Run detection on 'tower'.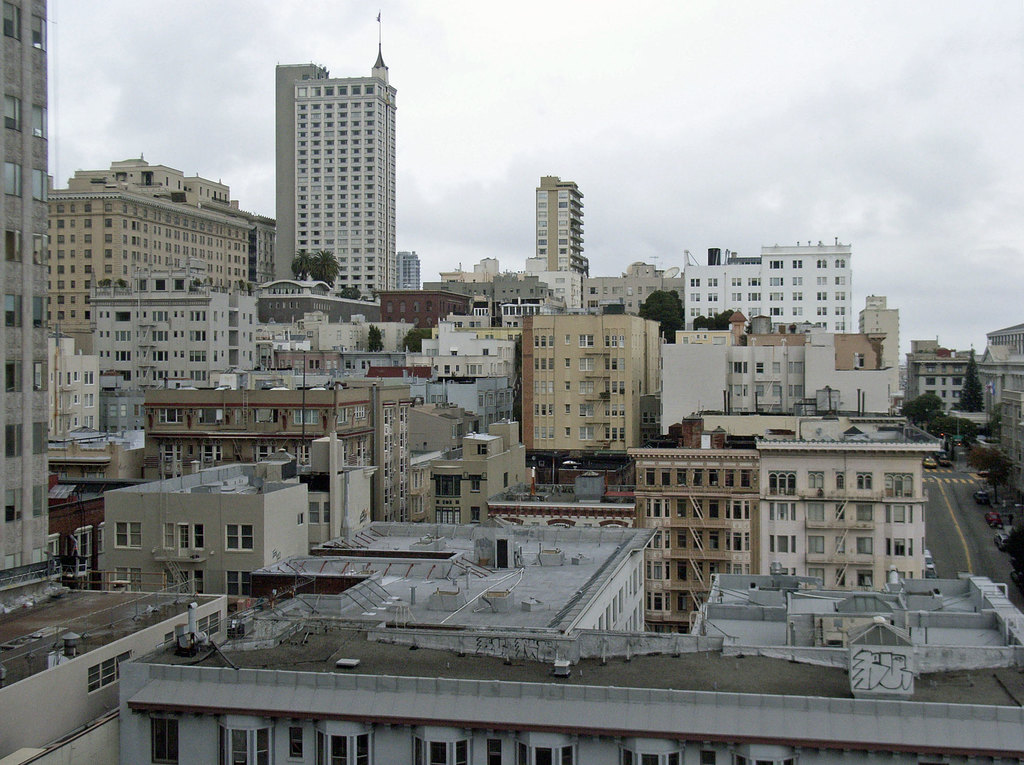
Result: (x1=0, y1=580, x2=229, y2=764).
